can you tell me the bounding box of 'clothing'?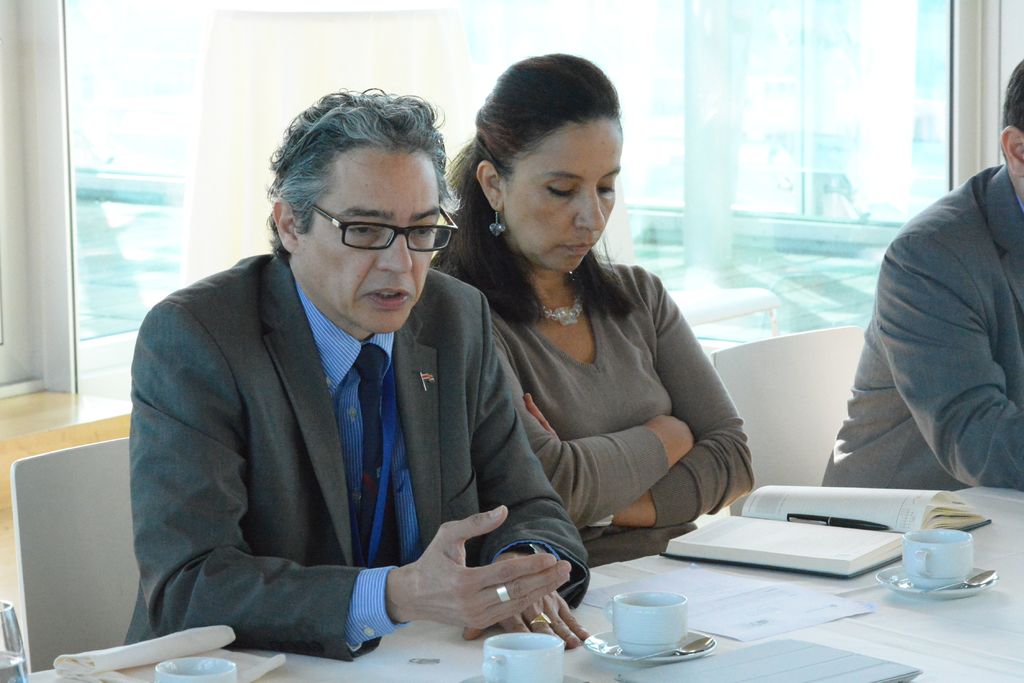
<box>477,268,760,529</box>.
